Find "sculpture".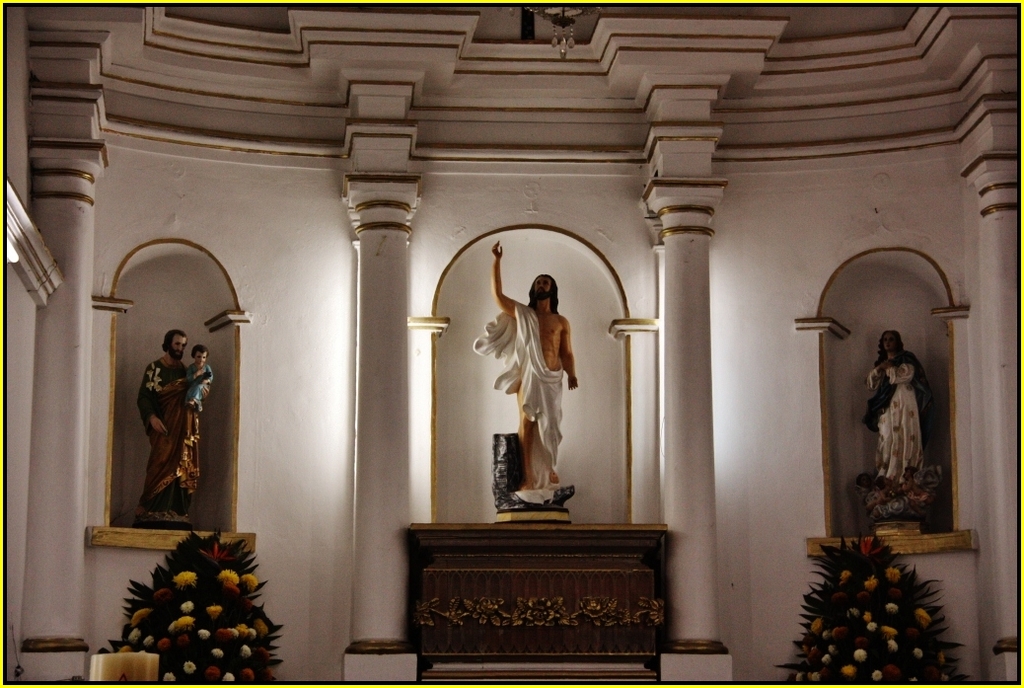
125, 333, 217, 534.
